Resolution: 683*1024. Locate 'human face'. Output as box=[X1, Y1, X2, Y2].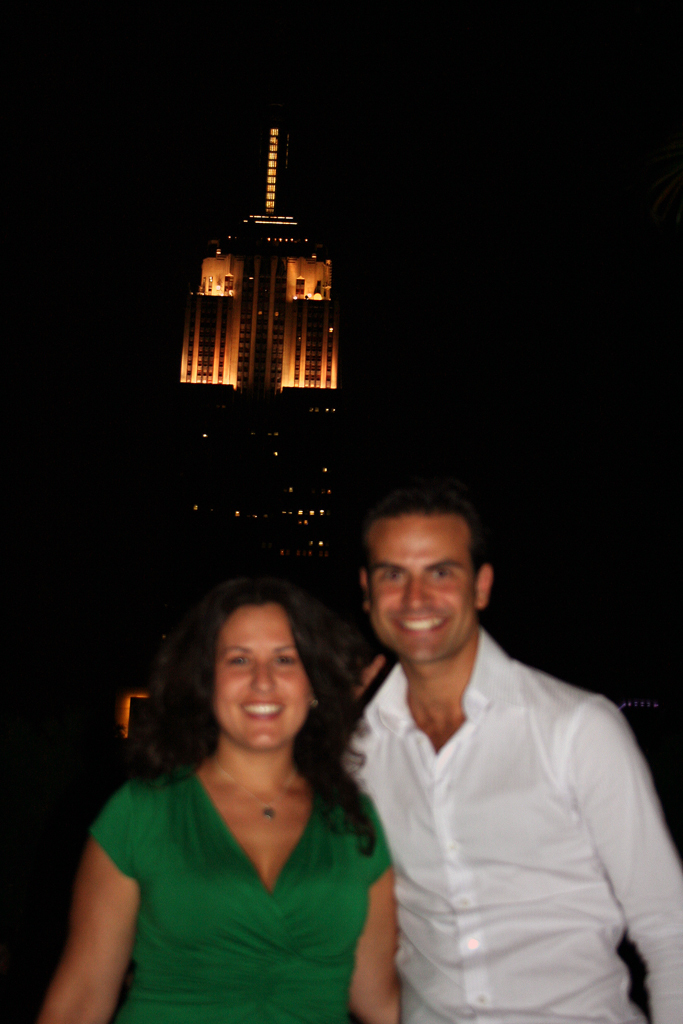
box=[373, 518, 474, 662].
